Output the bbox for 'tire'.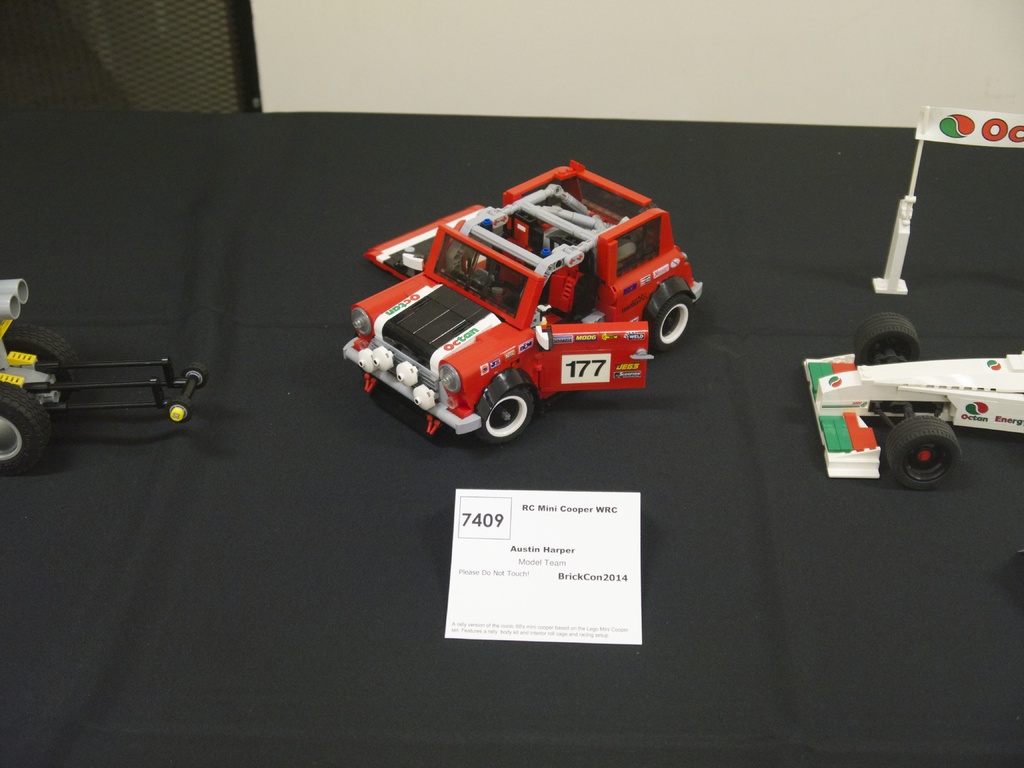
x1=888 y1=416 x2=980 y2=486.
